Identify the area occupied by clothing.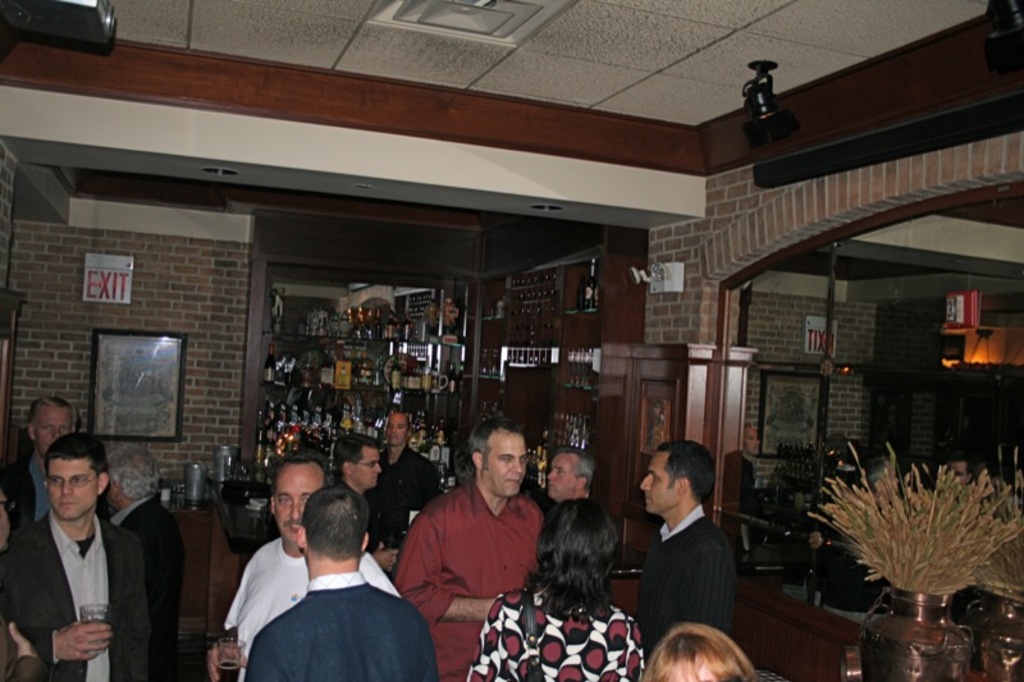
Area: [632, 482, 758, 651].
